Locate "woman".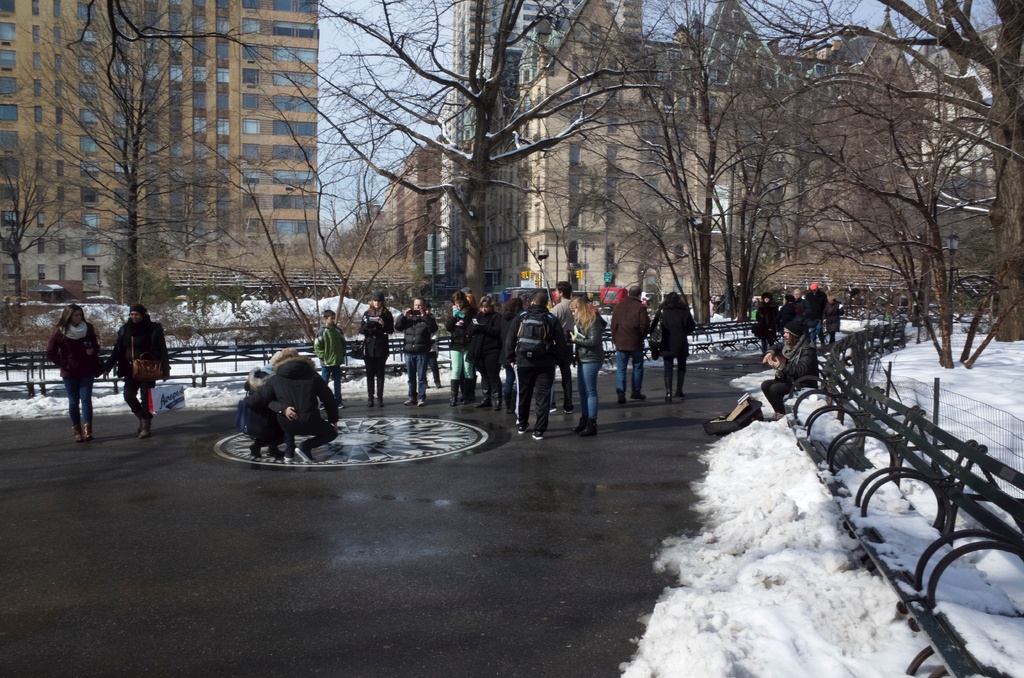
Bounding box: bbox=[469, 296, 498, 410].
